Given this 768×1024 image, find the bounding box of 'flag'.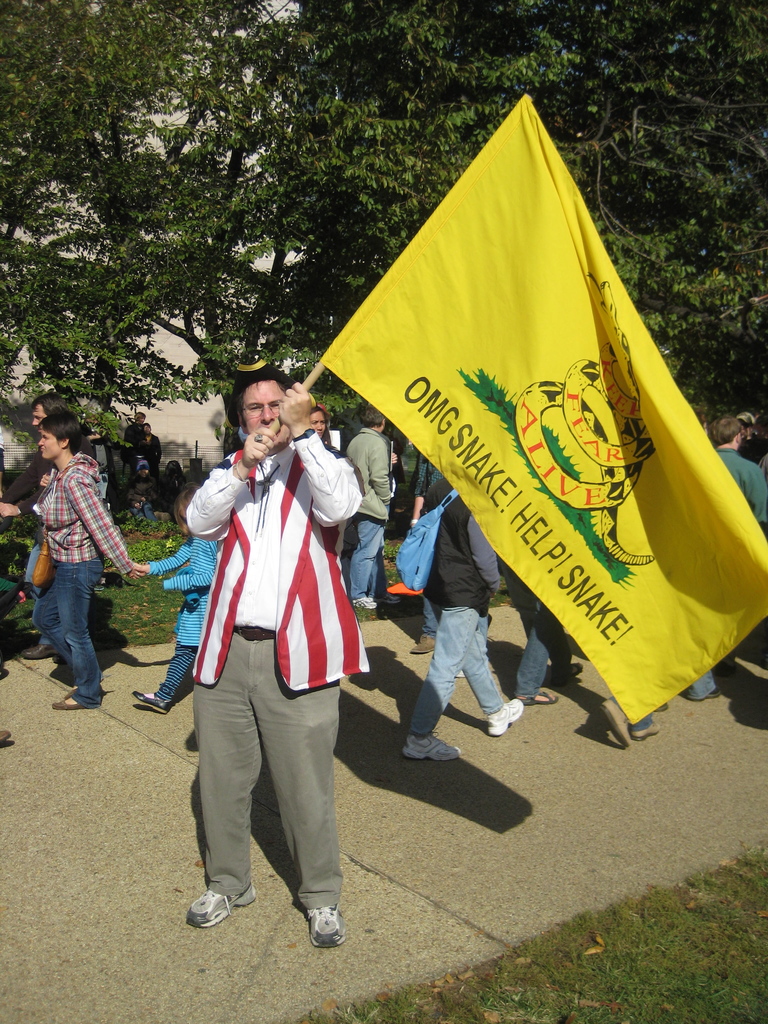
324 58 732 760.
